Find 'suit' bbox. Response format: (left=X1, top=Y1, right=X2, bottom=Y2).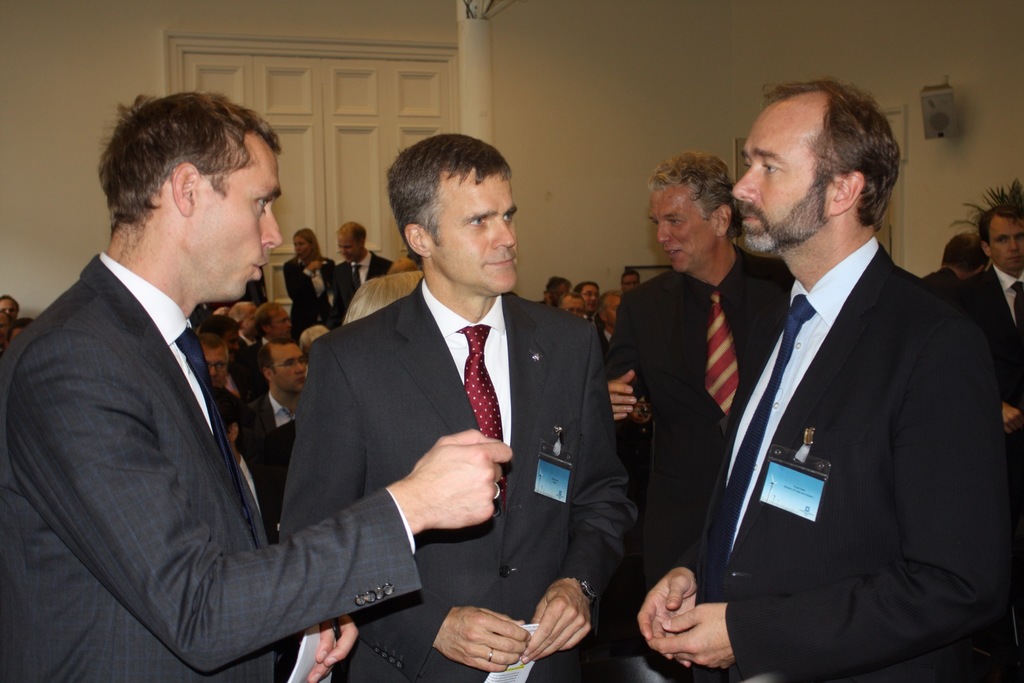
(left=276, top=277, right=637, bottom=682).
